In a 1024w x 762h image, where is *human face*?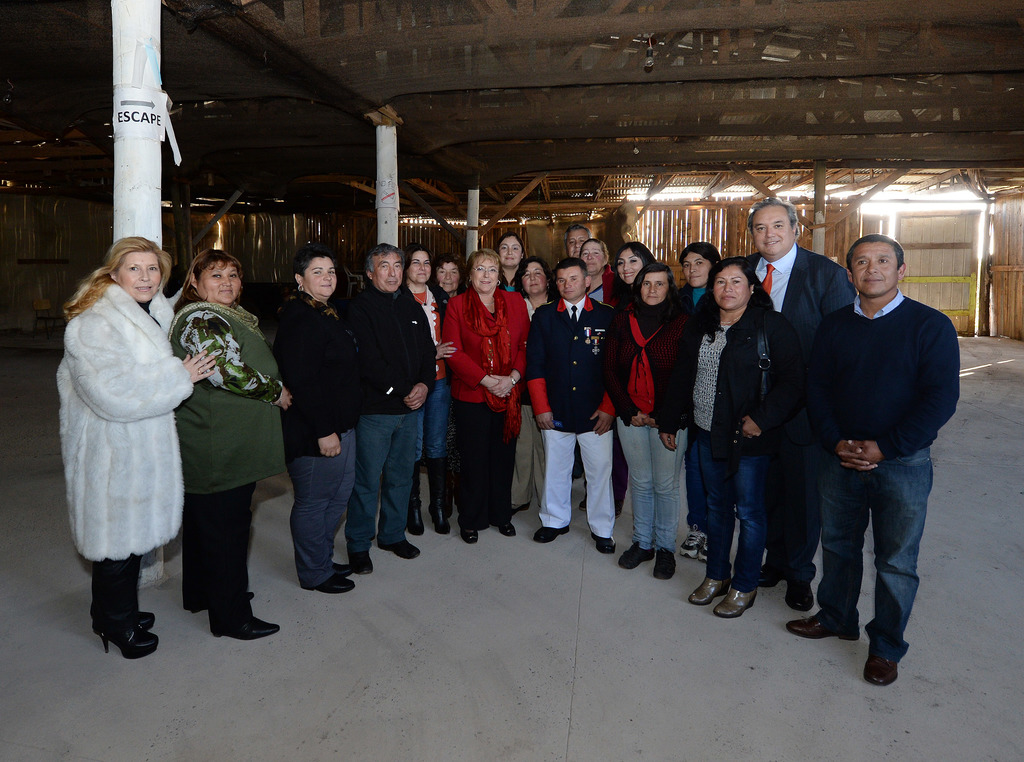
pyautogui.locateOnScreen(616, 251, 643, 286).
